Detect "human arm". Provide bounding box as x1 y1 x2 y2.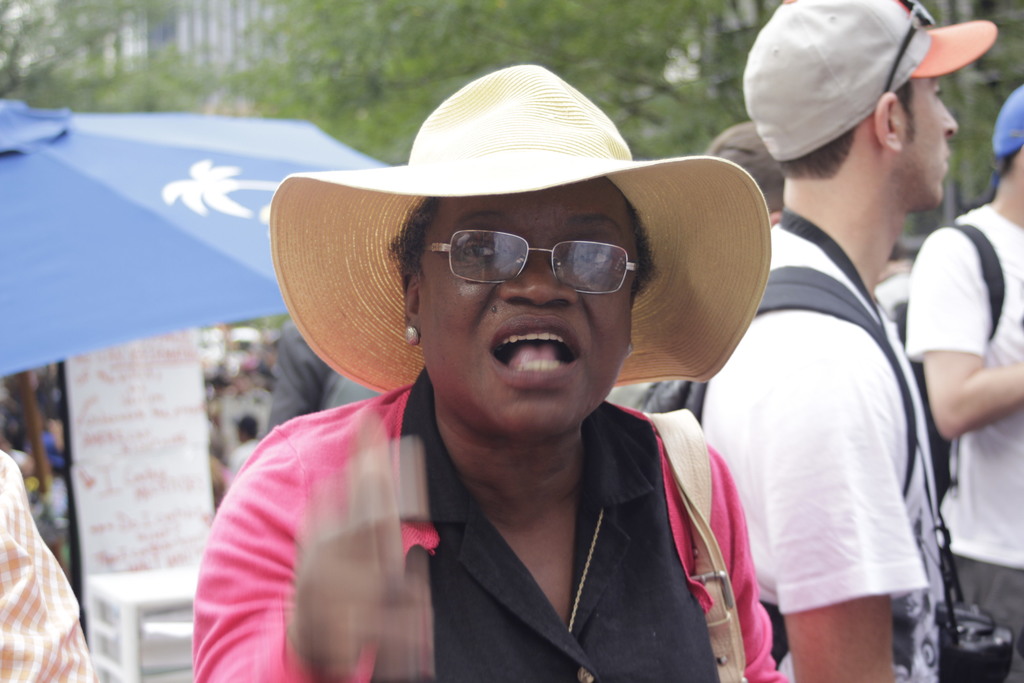
189 427 403 682.
